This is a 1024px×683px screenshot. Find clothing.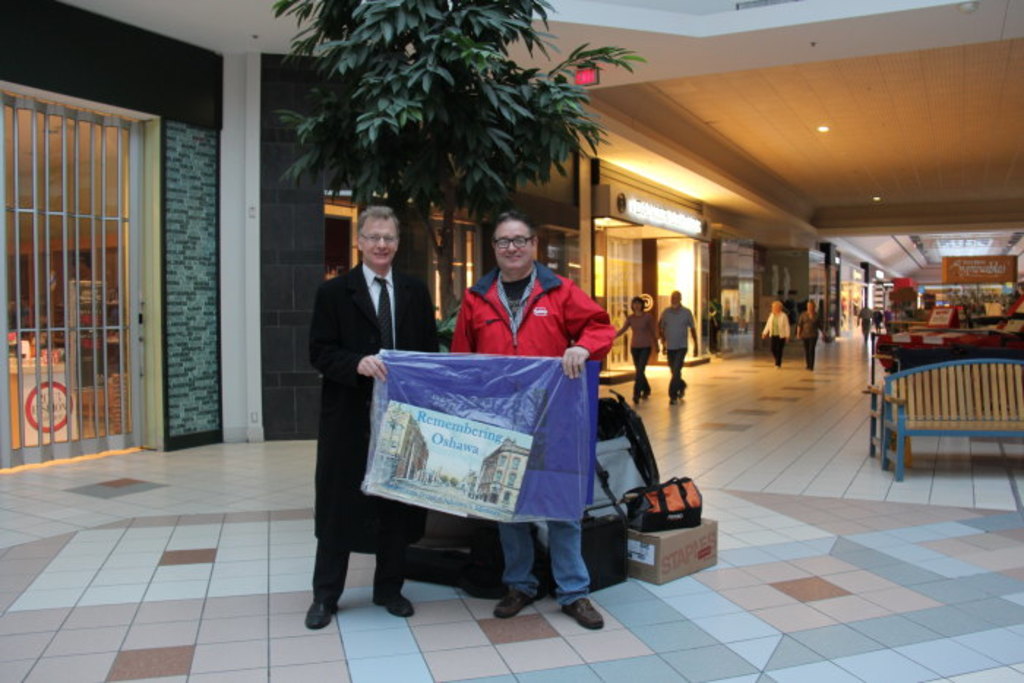
Bounding box: x1=859 y1=307 x2=873 y2=339.
